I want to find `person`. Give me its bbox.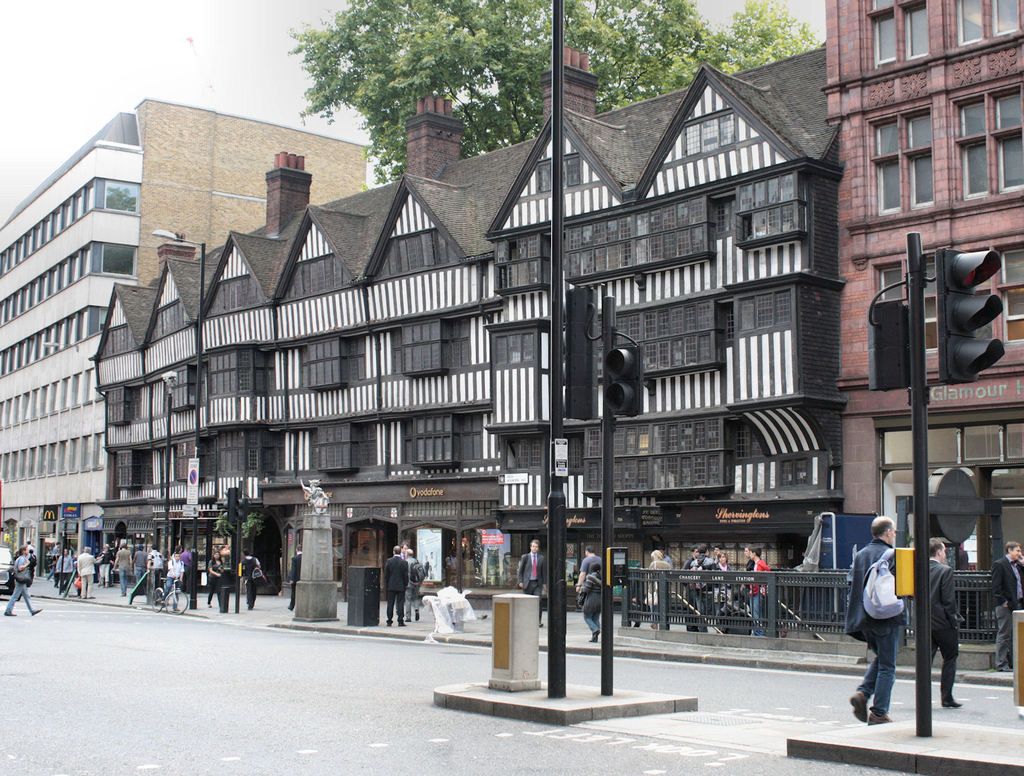
[x1=72, y1=547, x2=100, y2=597].
